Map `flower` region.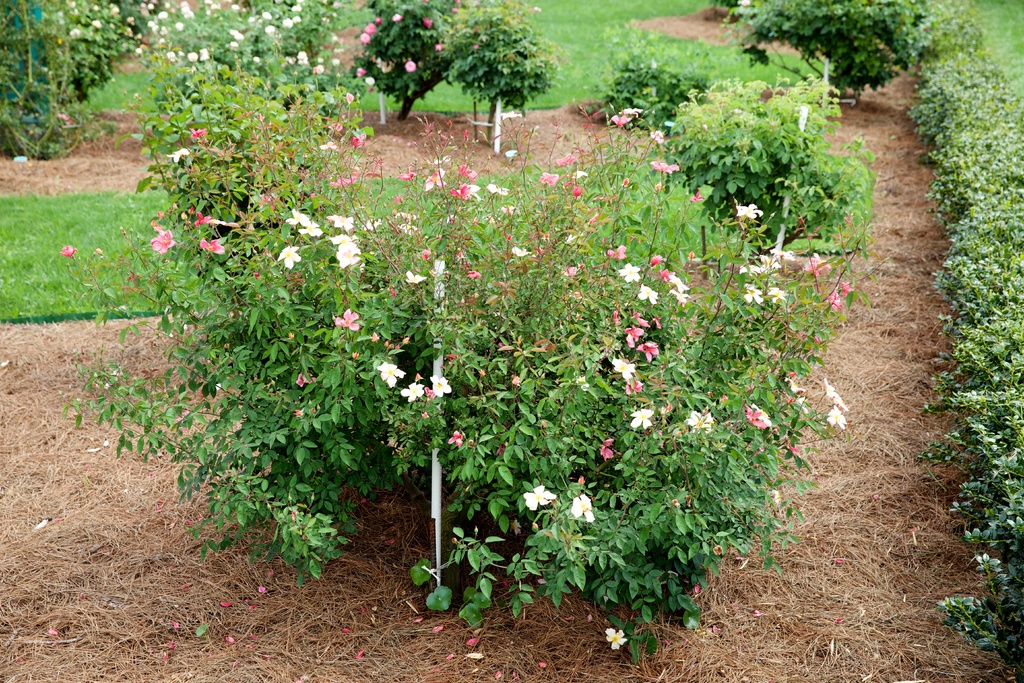
Mapped to rect(668, 288, 691, 309).
